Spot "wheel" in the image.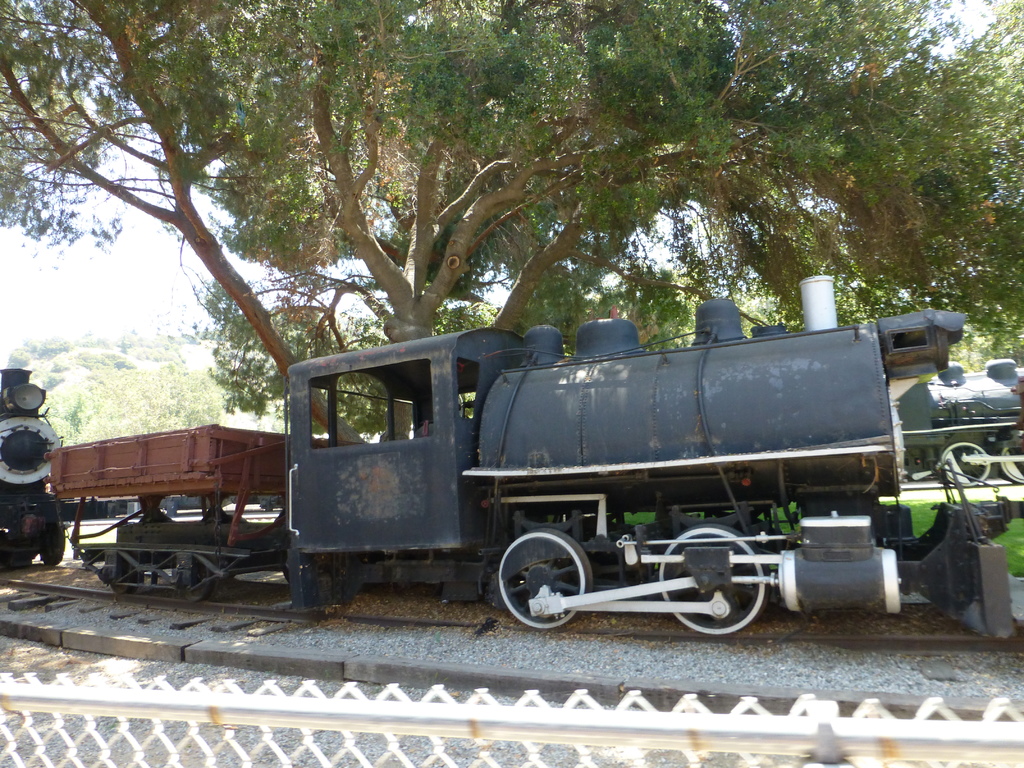
"wheel" found at detection(186, 562, 214, 603).
